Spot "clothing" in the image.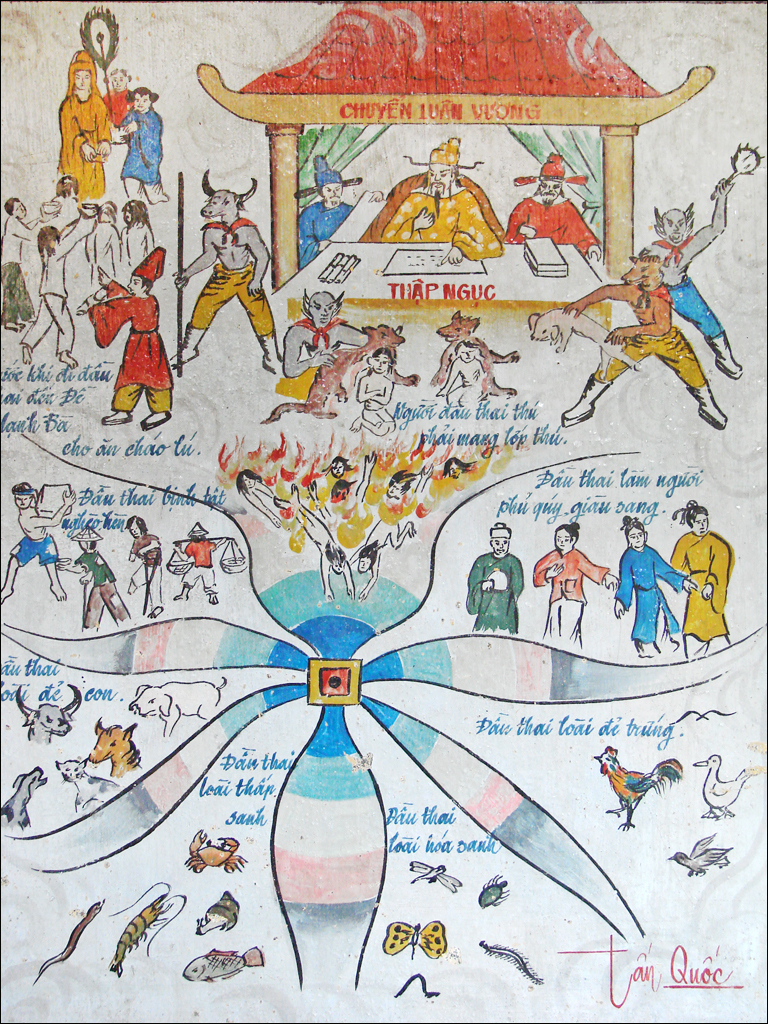
"clothing" found at [left=465, top=546, right=528, bottom=640].
